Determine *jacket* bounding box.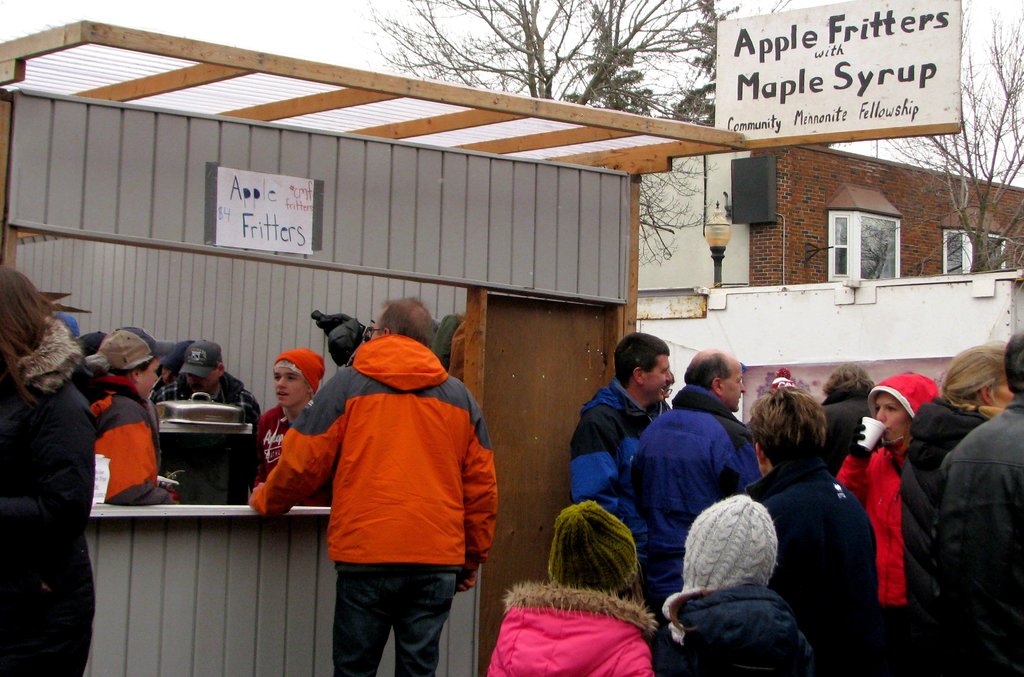
Determined: [x1=561, y1=375, x2=680, y2=548].
